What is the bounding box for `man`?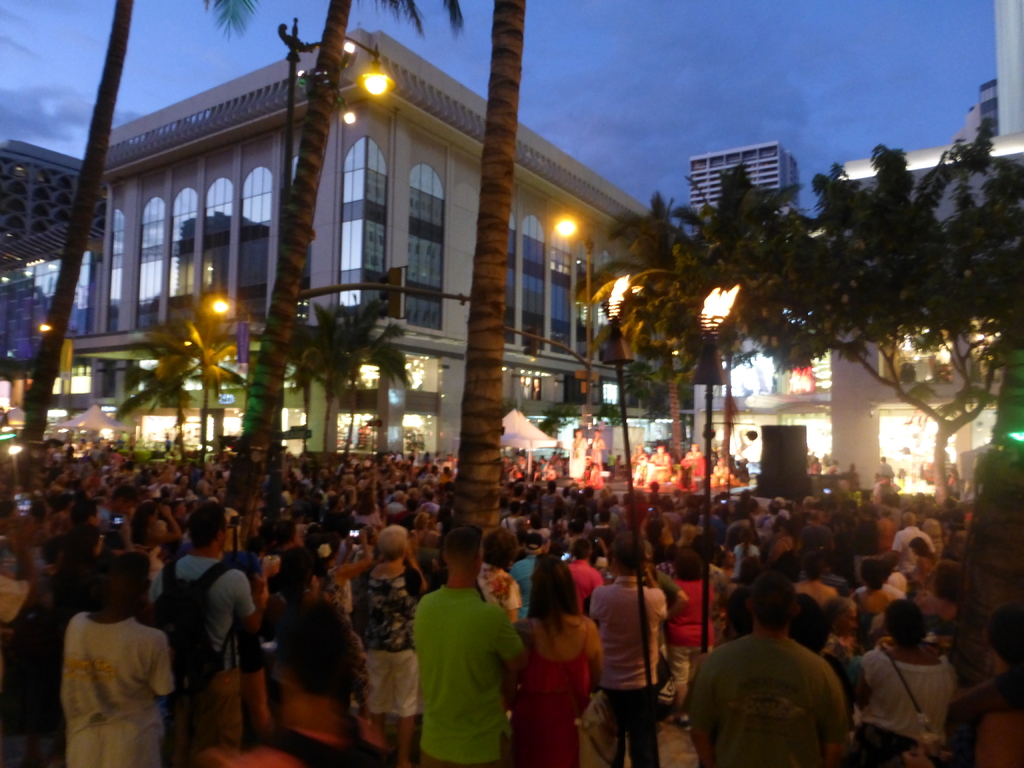
box=[513, 534, 546, 620].
